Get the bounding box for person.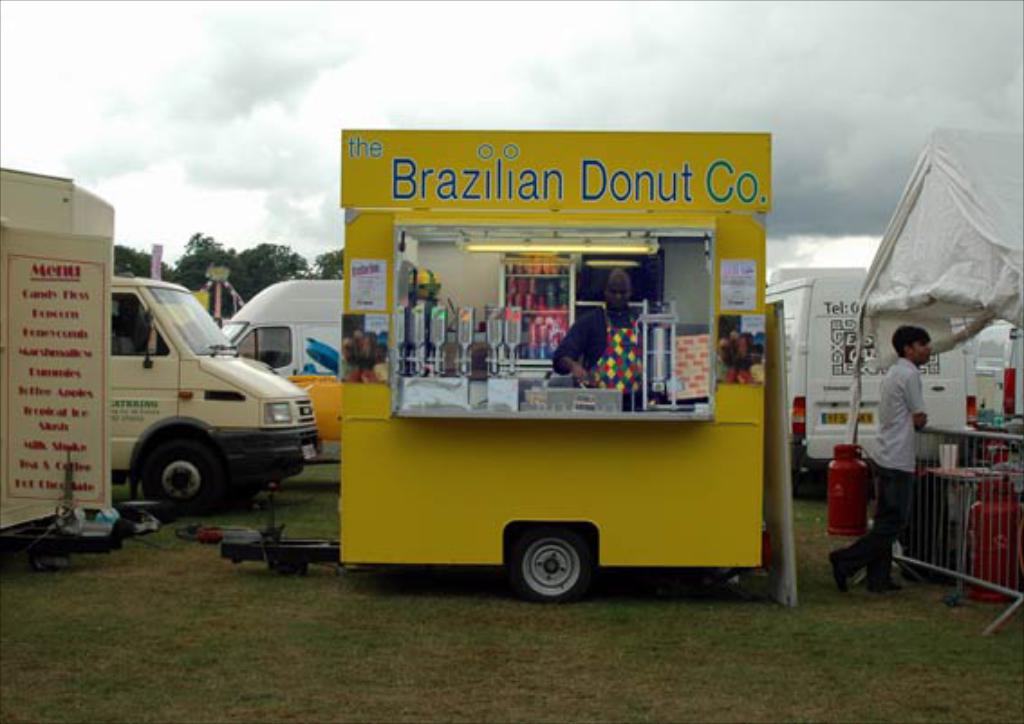
Rect(553, 265, 645, 412).
